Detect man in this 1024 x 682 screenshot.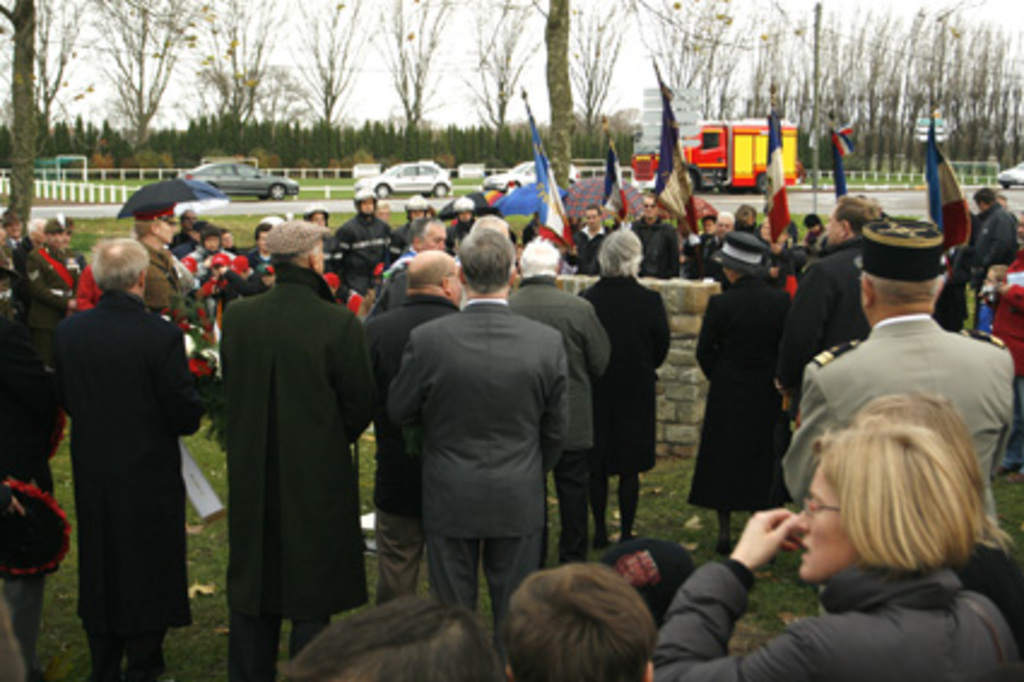
Detection: <region>624, 188, 679, 282</region>.
